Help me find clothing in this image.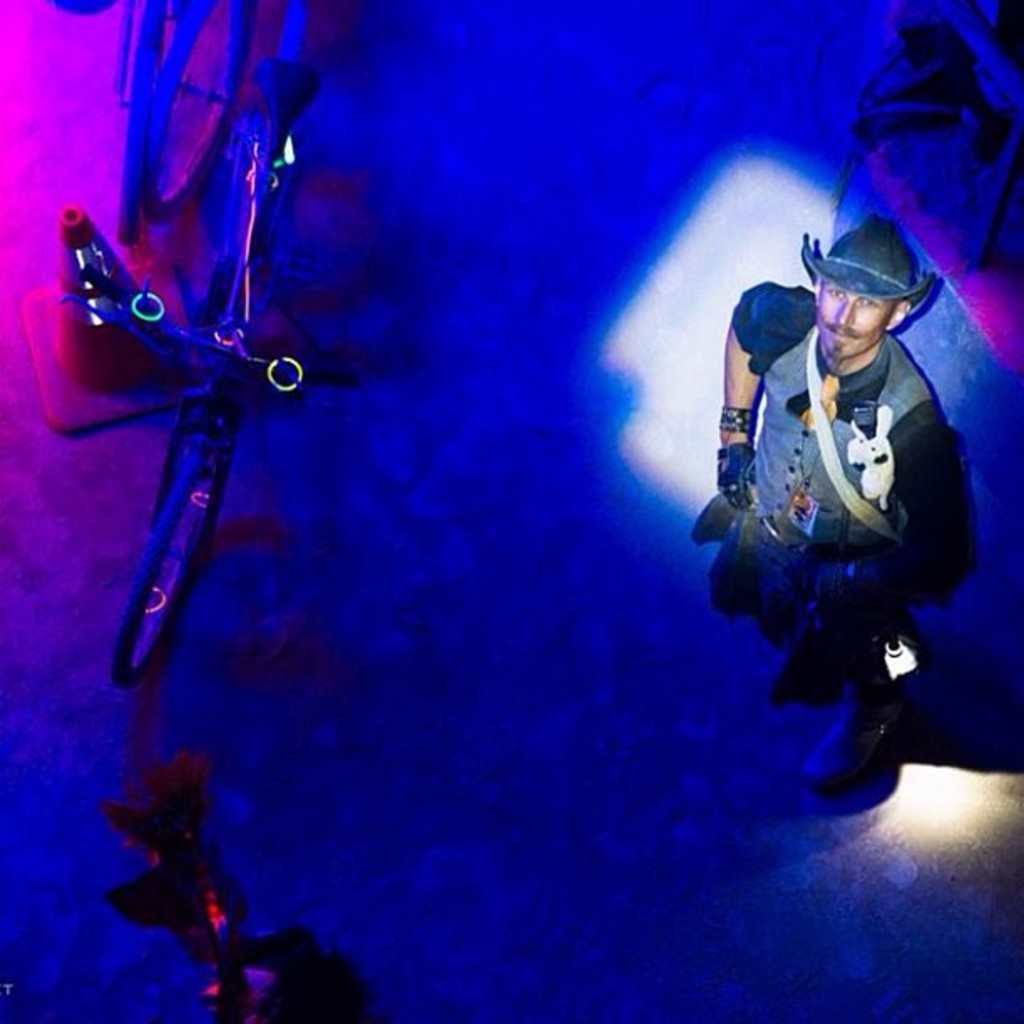
Found it: <box>731,246,969,653</box>.
